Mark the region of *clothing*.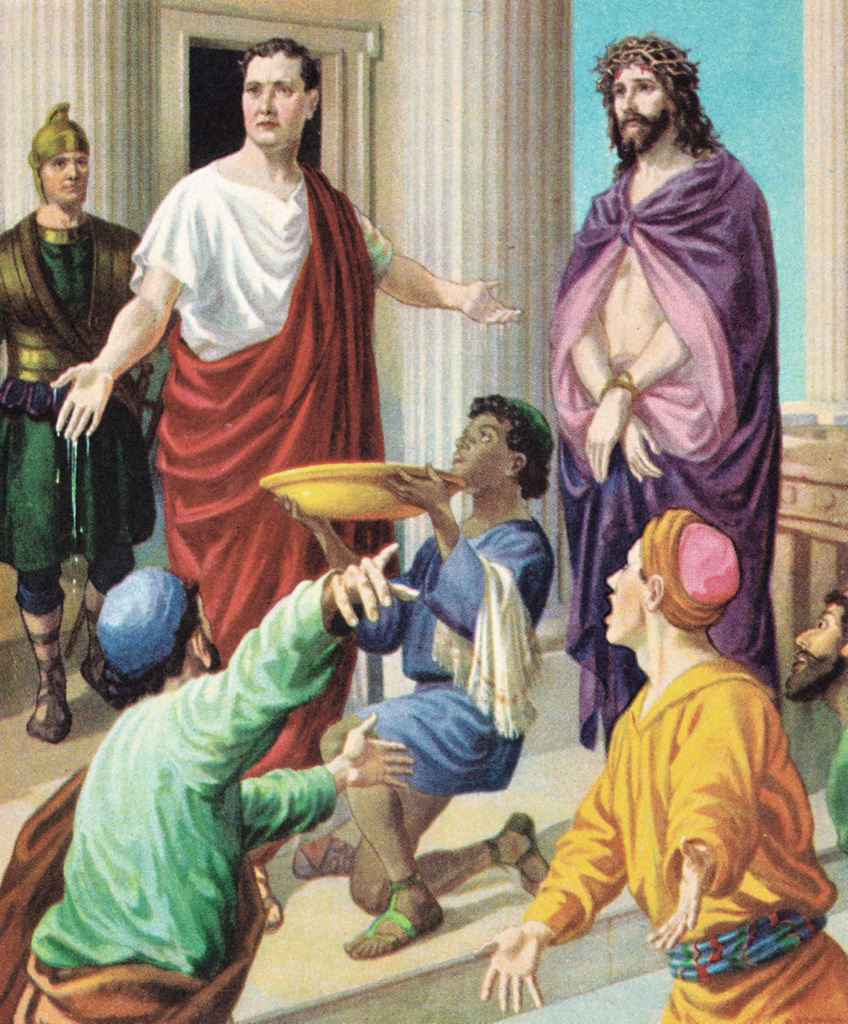
Region: box=[481, 607, 821, 1000].
